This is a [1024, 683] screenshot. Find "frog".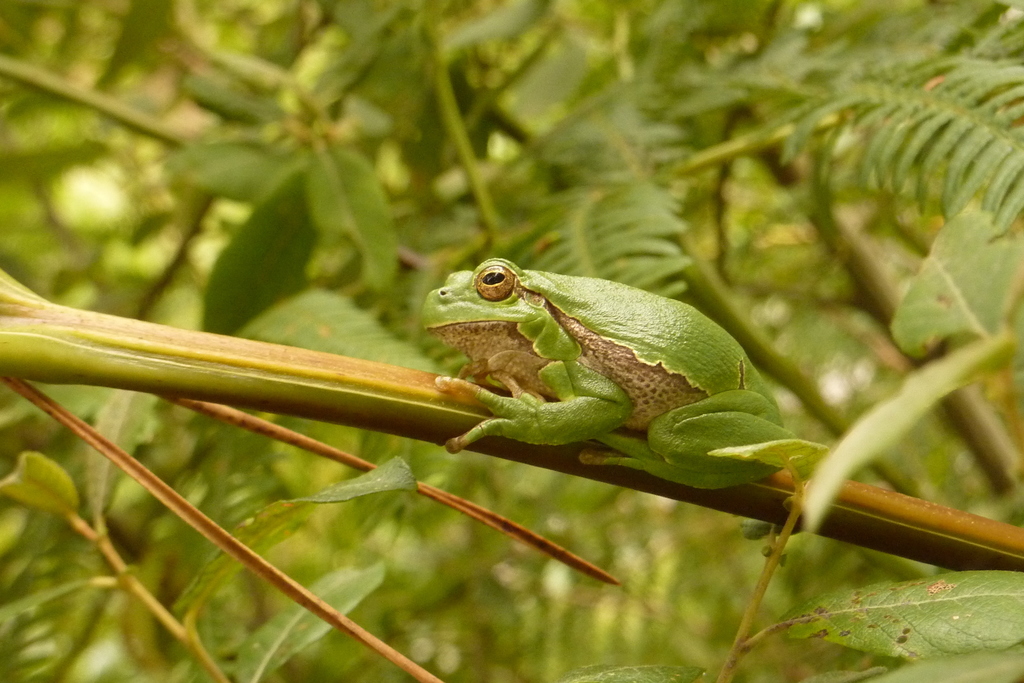
Bounding box: [x1=423, y1=257, x2=837, y2=562].
